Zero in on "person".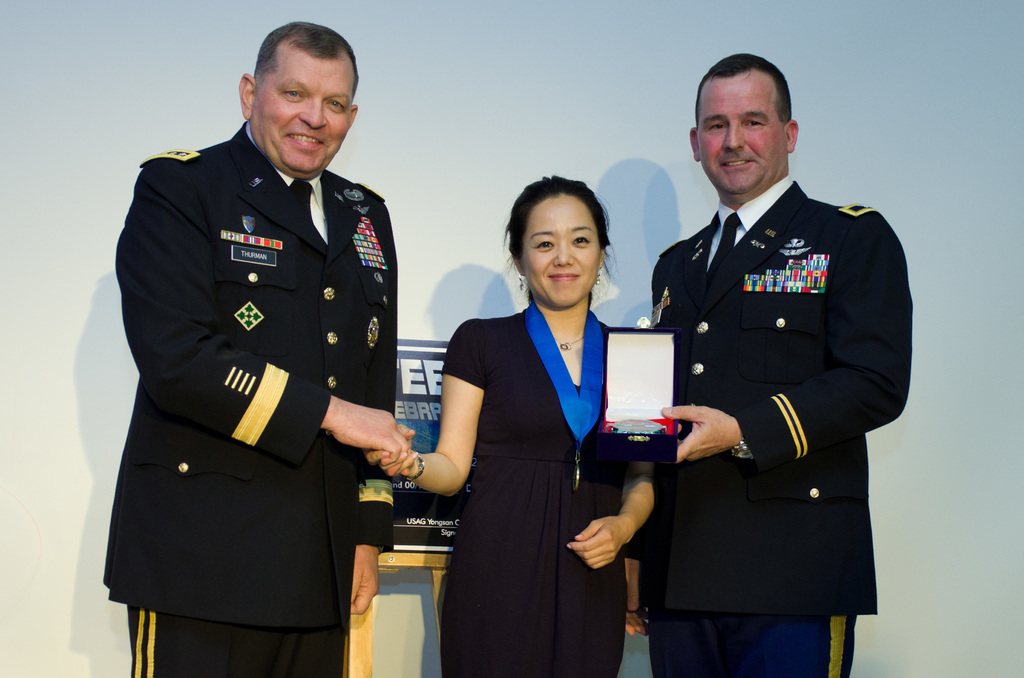
Zeroed in: <region>104, 10, 428, 677</region>.
